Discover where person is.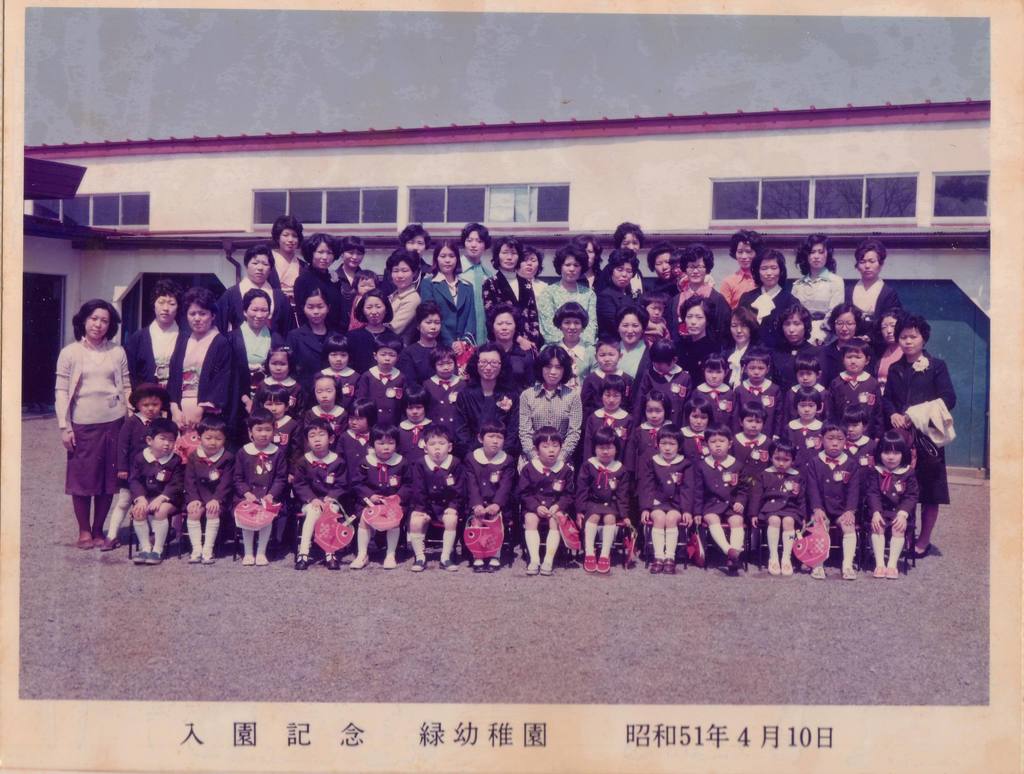
Discovered at <region>646, 298, 674, 347</region>.
